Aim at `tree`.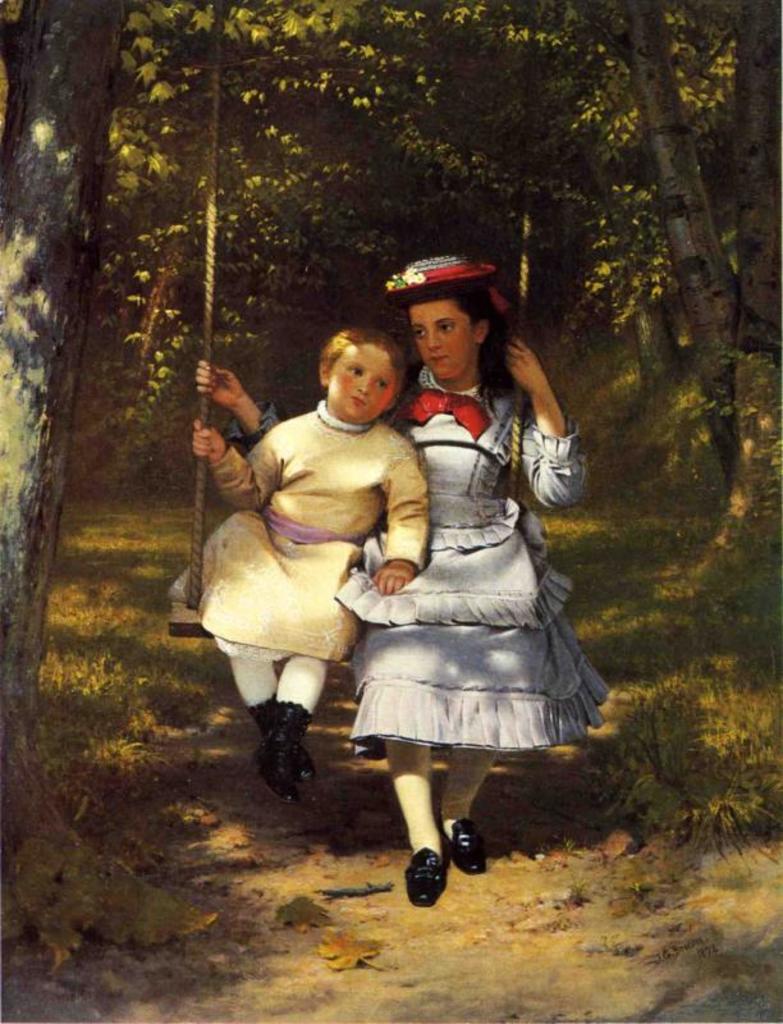
Aimed at (left=0, top=3, right=226, bottom=959).
